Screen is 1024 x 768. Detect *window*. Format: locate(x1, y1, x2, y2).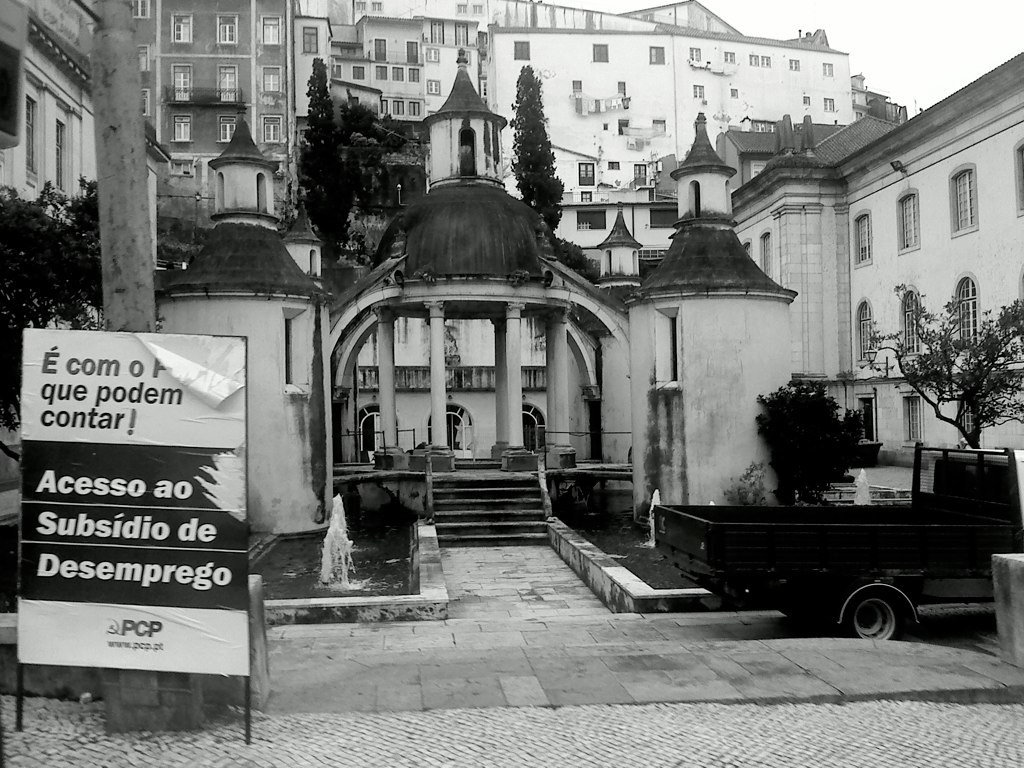
locate(727, 89, 742, 101).
